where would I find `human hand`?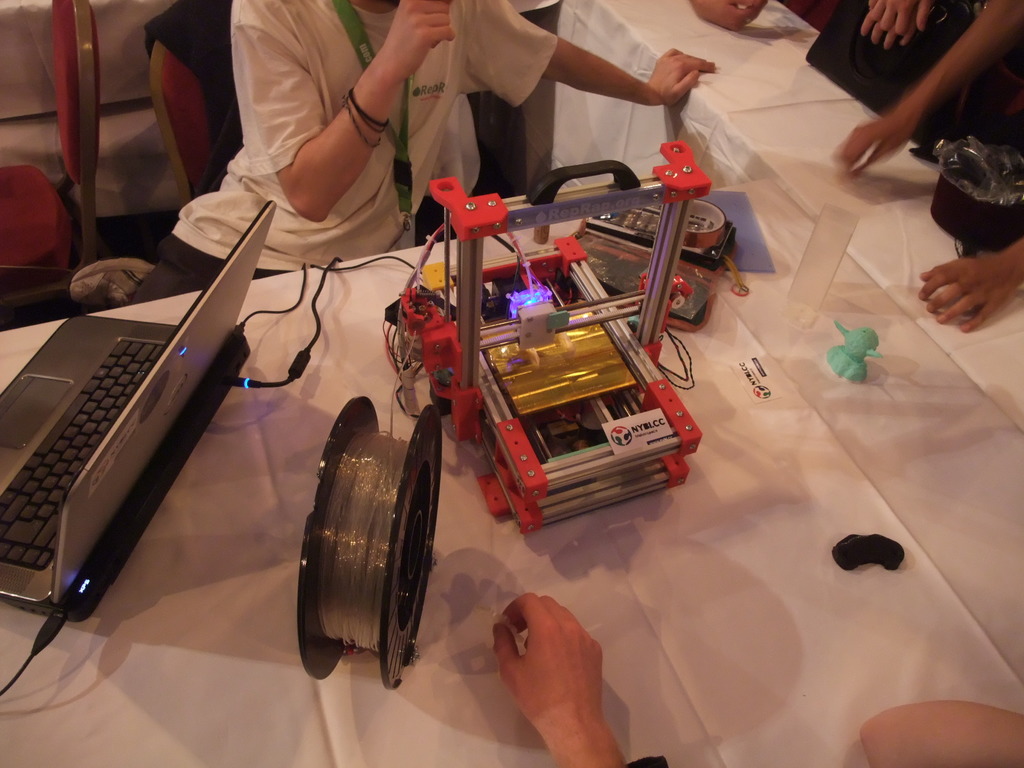
At bbox(915, 257, 1014, 335).
